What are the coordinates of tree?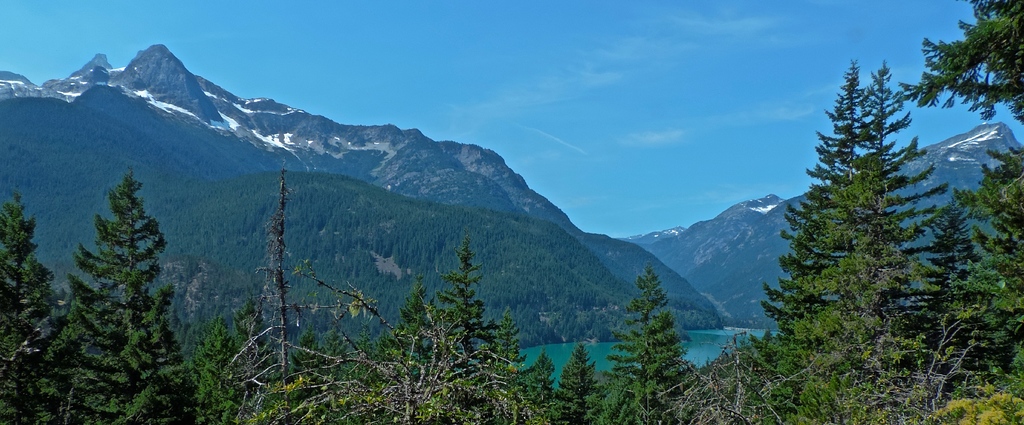
883,0,1018,132.
